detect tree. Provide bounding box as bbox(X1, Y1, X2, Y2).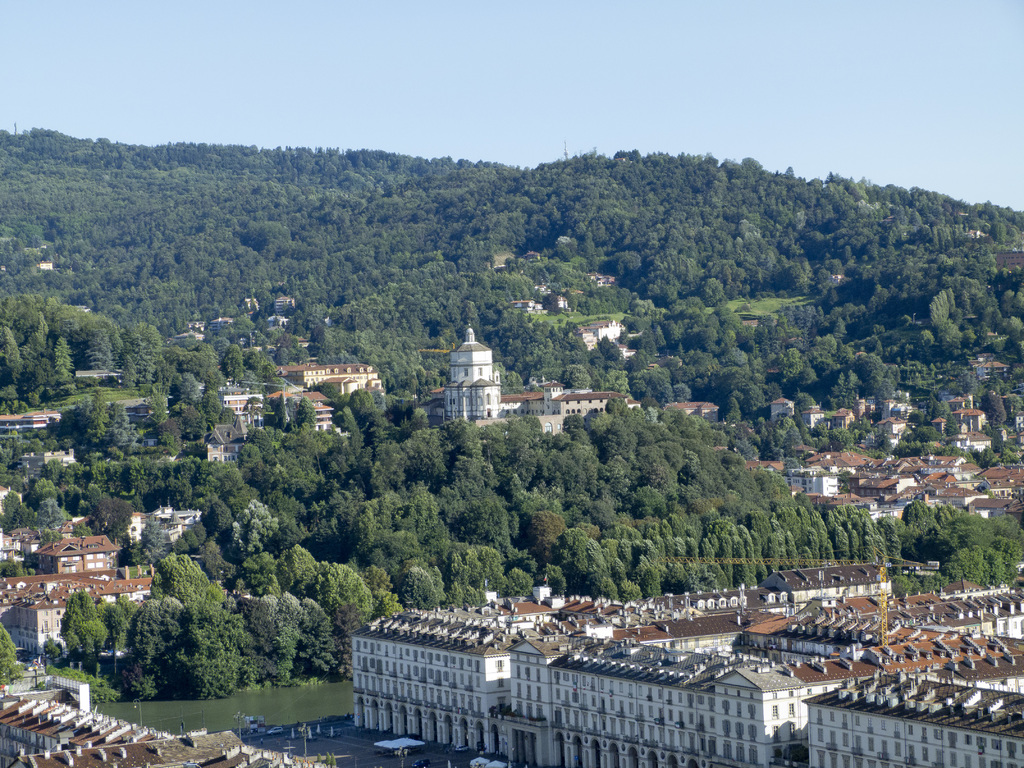
bbox(0, 621, 23, 696).
